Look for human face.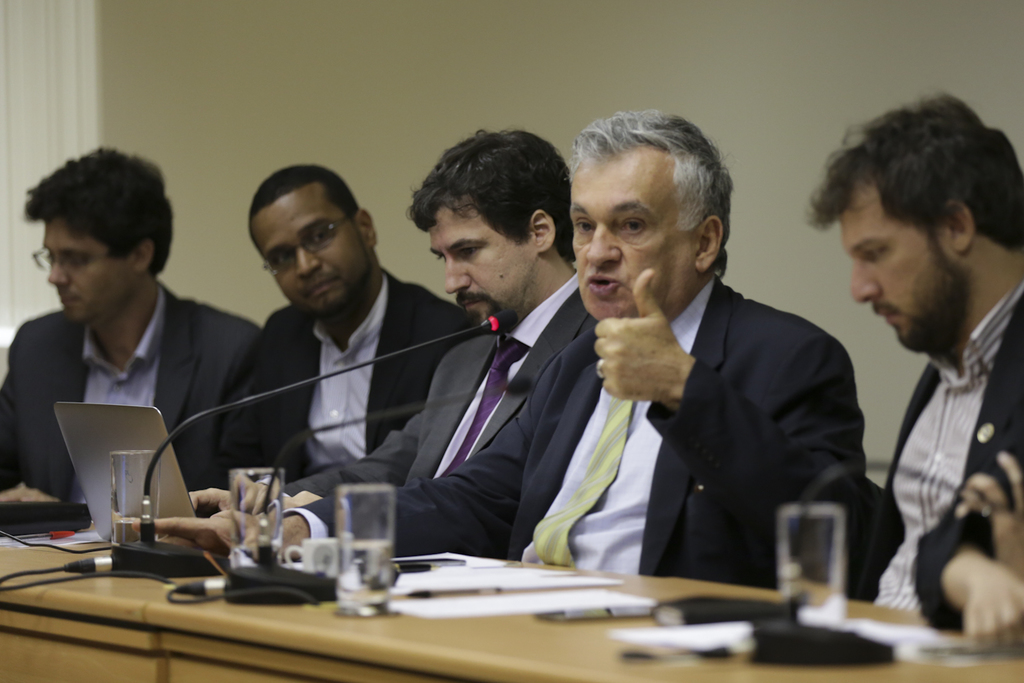
Found: 42, 223, 133, 332.
